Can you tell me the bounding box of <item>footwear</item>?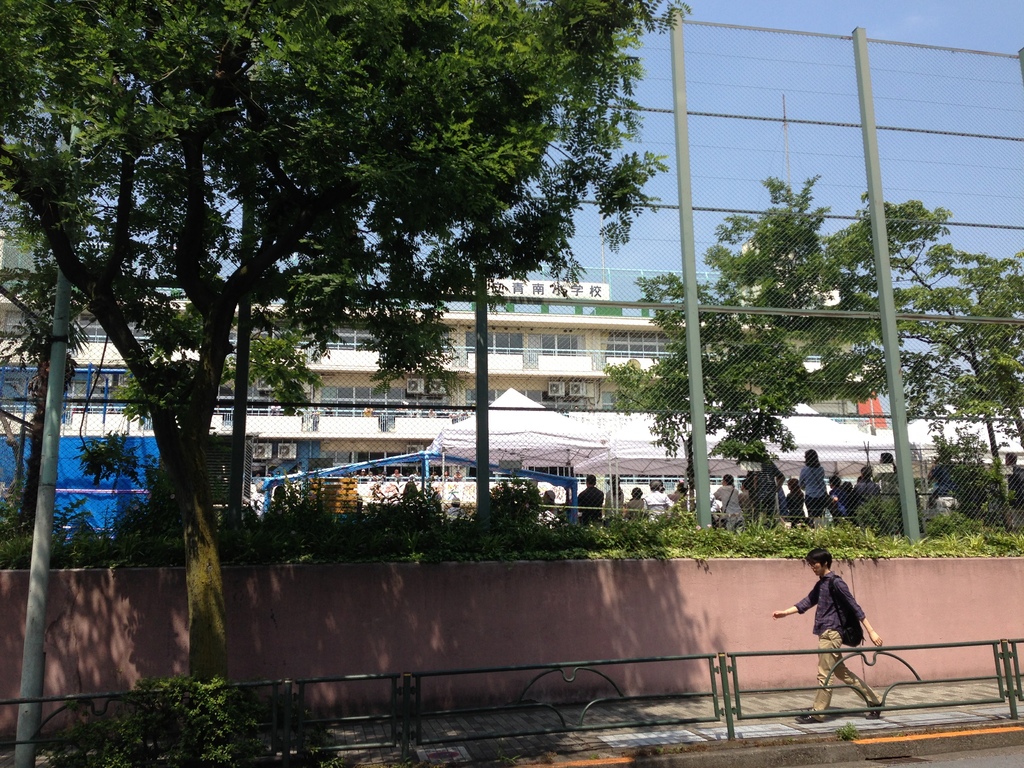
{"x1": 866, "y1": 703, "x2": 886, "y2": 720}.
